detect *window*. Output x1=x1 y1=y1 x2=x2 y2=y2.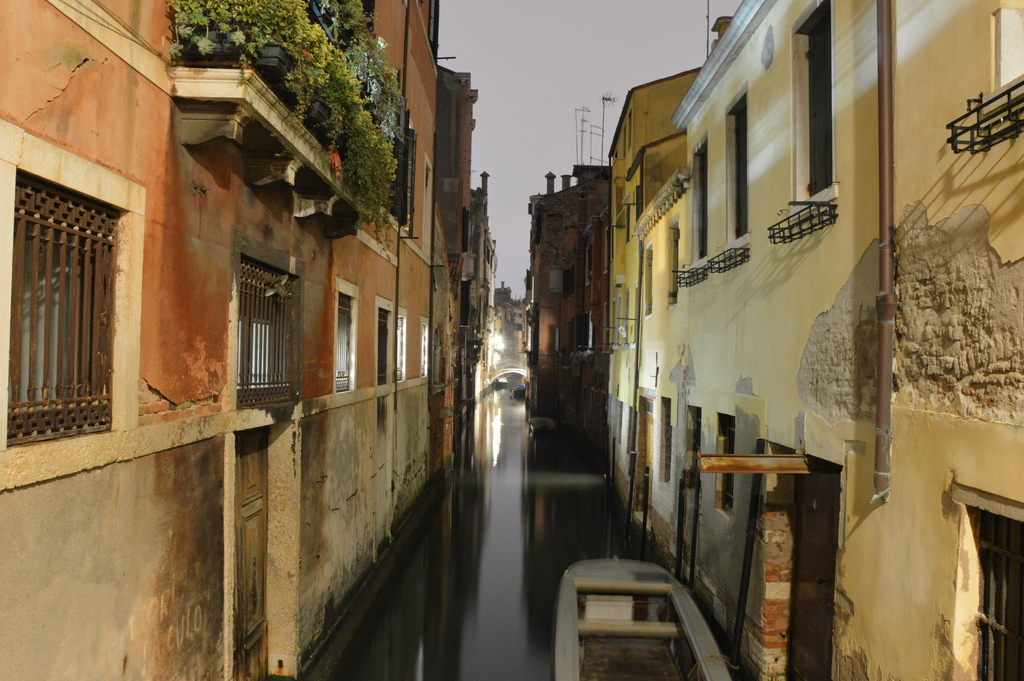
x1=781 y1=0 x2=840 y2=220.
